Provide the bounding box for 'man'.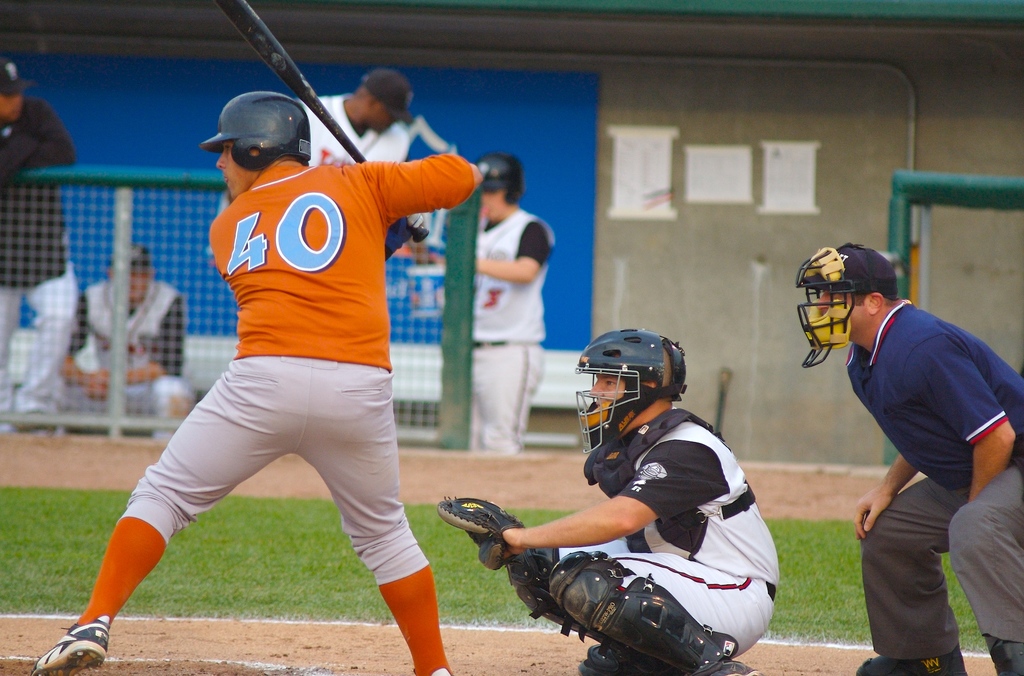
left=789, top=245, right=1011, bottom=671.
